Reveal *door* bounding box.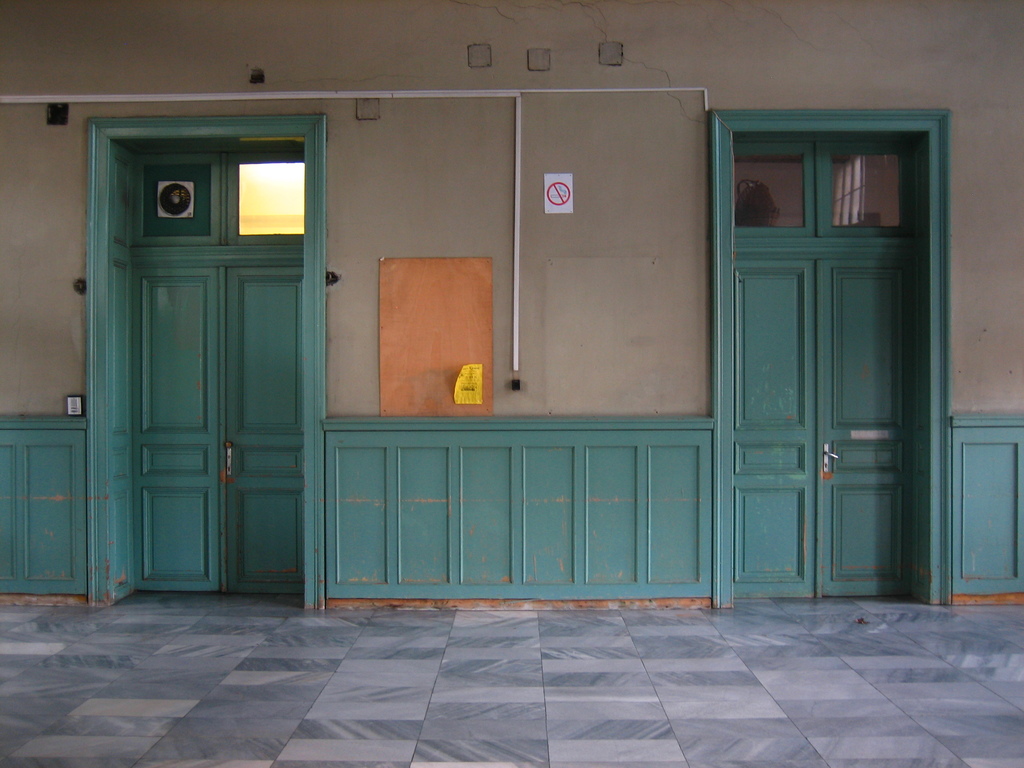
Revealed: [left=70, top=125, right=314, bottom=612].
